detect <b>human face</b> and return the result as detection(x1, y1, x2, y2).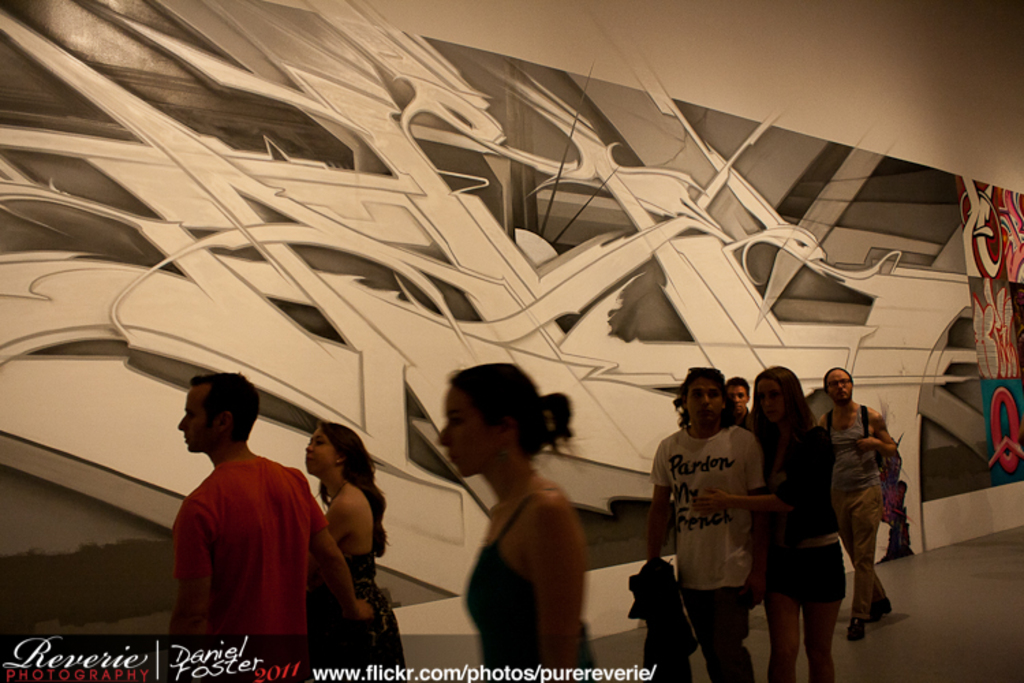
detection(730, 388, 748, 407).
